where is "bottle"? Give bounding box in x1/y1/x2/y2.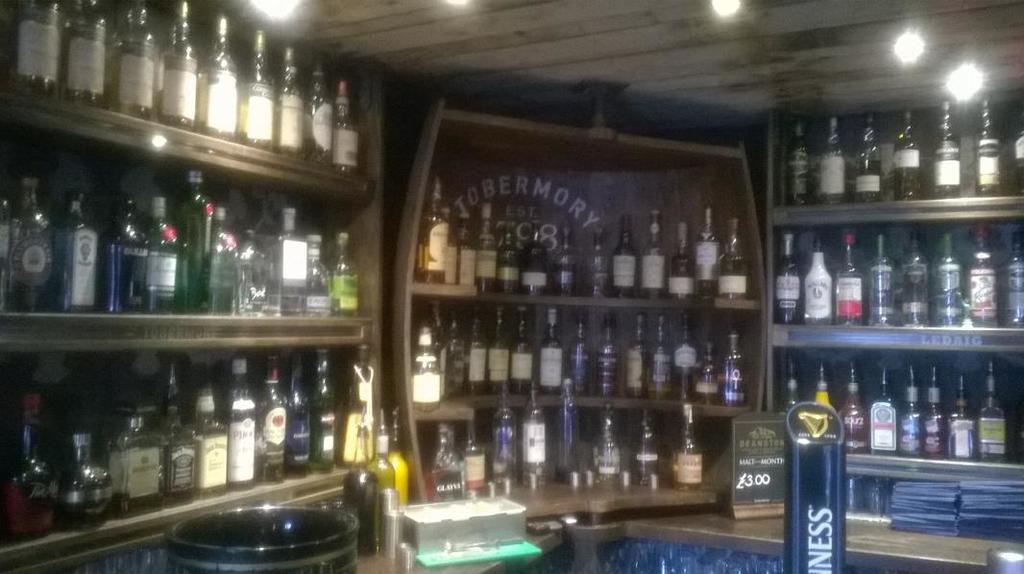
593/400/615/484.
